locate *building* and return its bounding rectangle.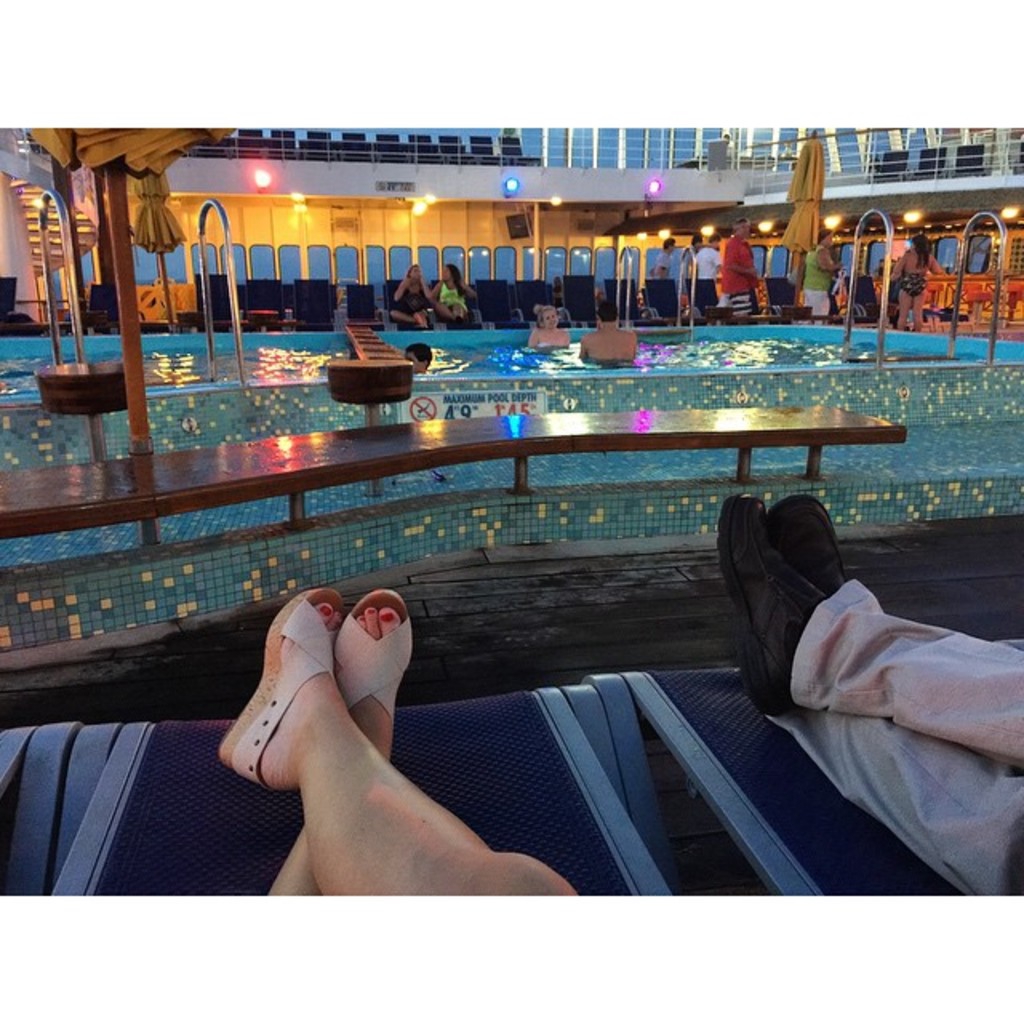
bbox=[0, 126, 1022, 896].
